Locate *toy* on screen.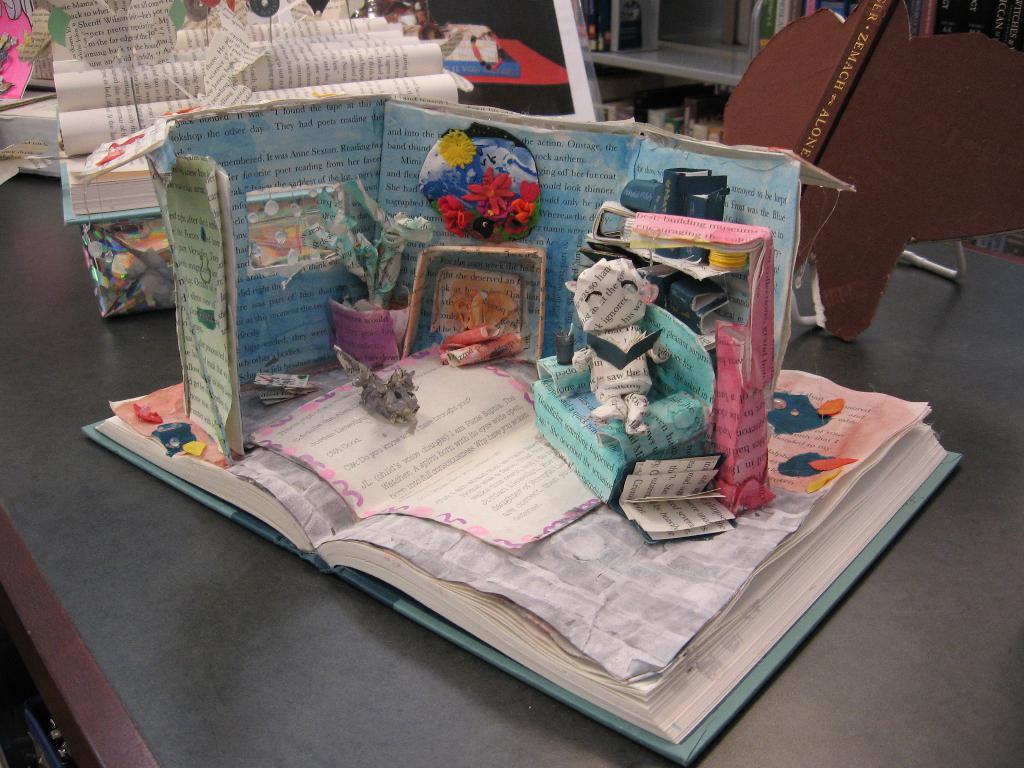
On screen at 411 121 558 256.
